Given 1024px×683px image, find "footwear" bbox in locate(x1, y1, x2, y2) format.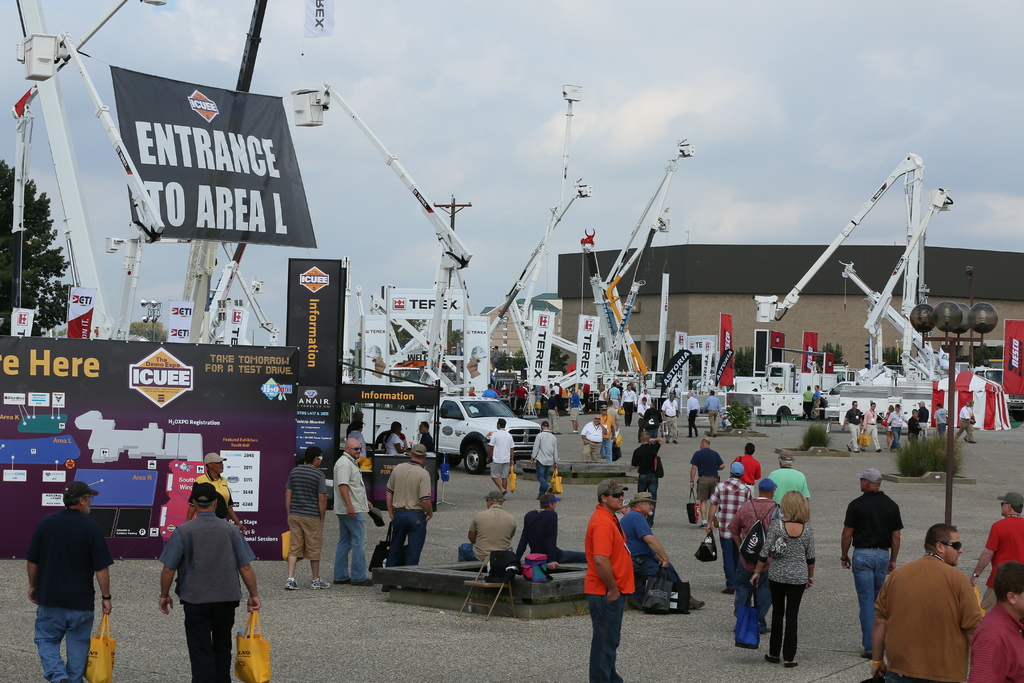
locate(690, 597, 710, 609).
